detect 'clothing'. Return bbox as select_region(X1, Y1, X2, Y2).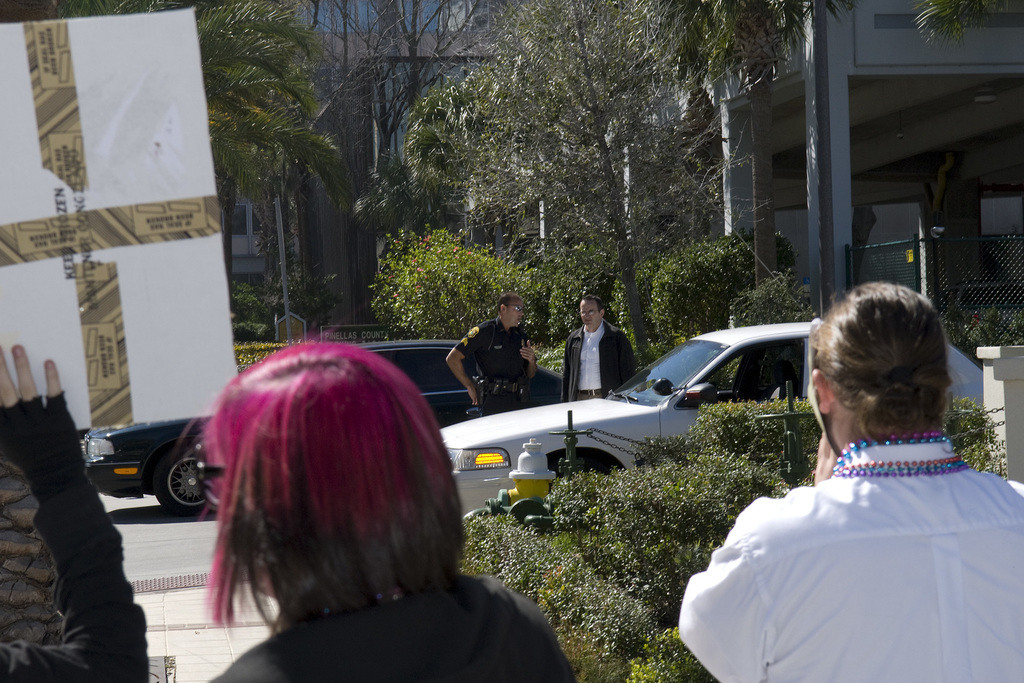
select_region(698, 400, 1018, 671).
